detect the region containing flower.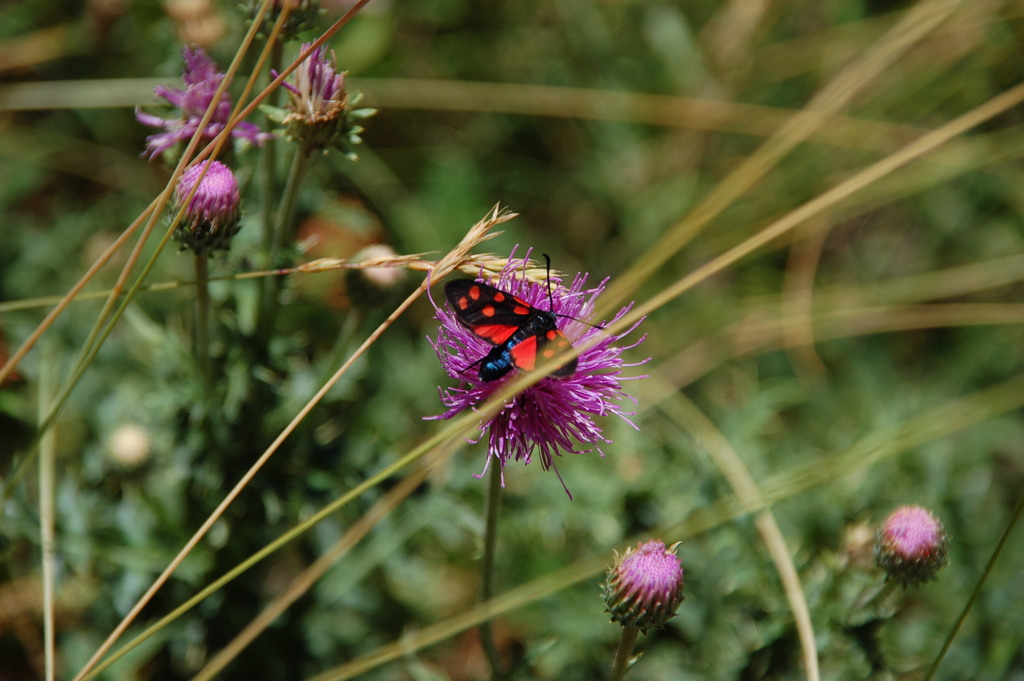
bbox=(131, 39, 268, 158).
